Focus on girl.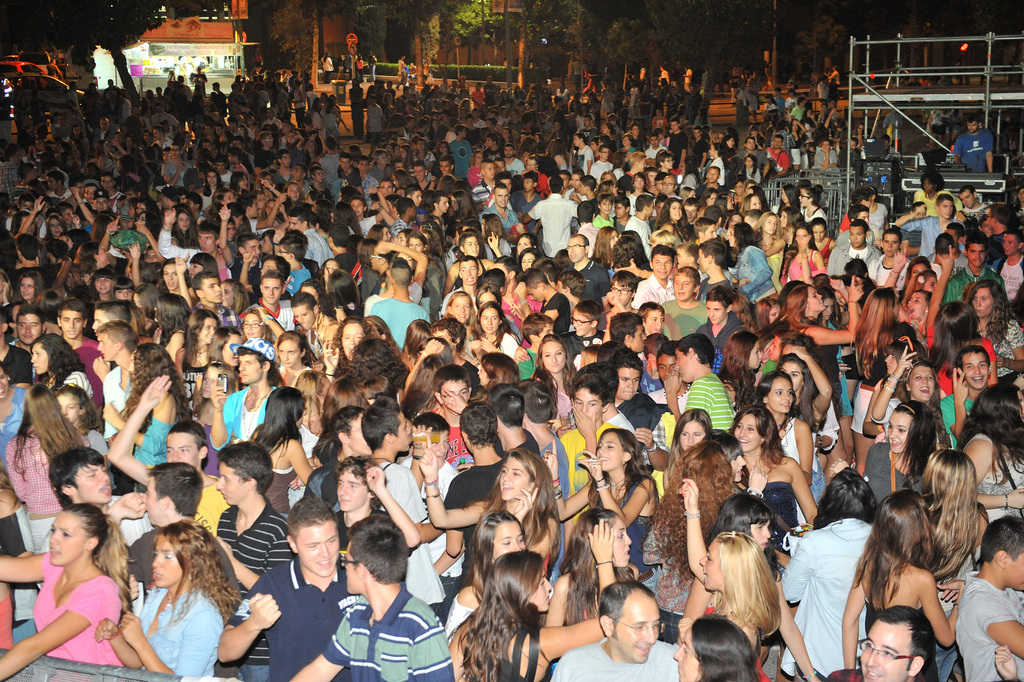
Focused at bbox=[840, 489, 964, 681].
